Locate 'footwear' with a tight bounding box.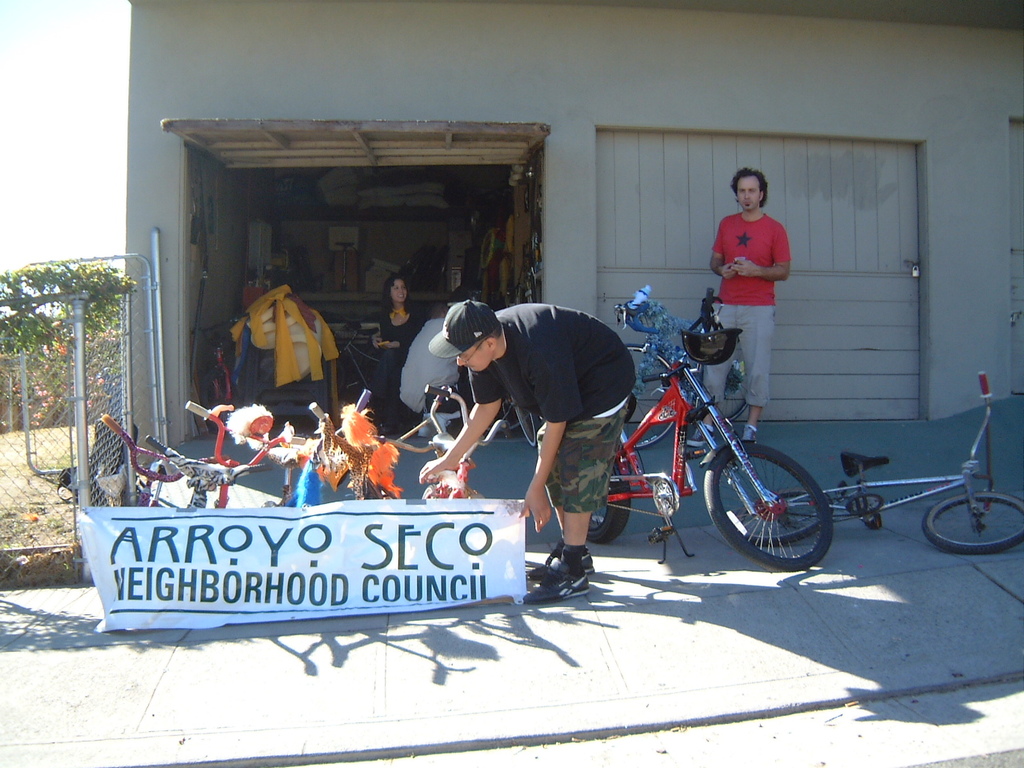
box(741, 422, 756, 442).
